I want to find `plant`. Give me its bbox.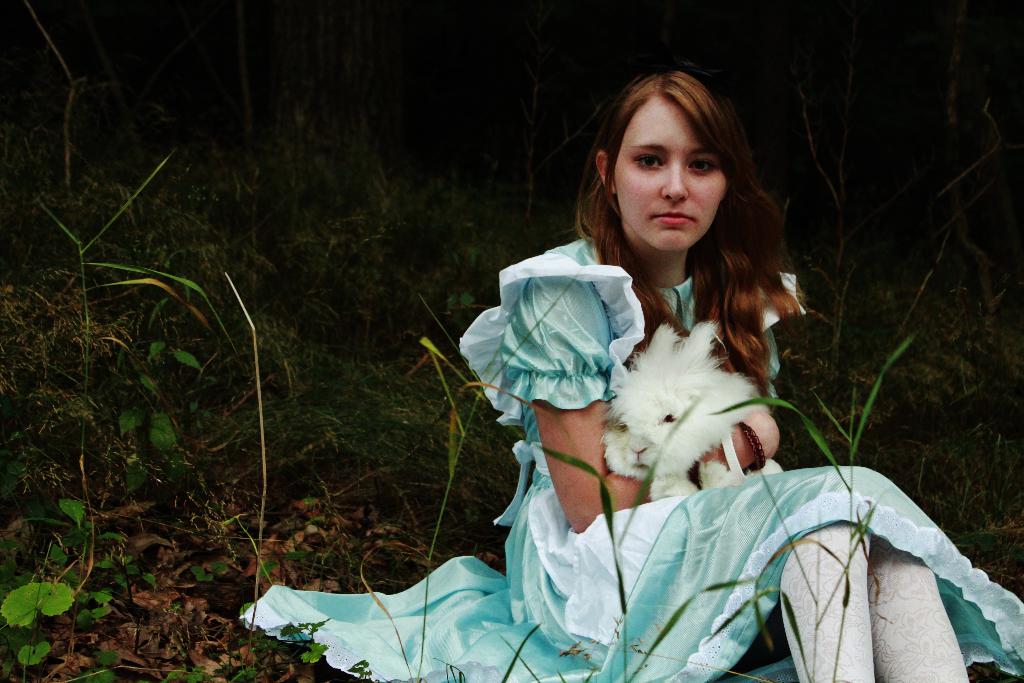
x1=17, y1=497, x2=120, y2=569.
